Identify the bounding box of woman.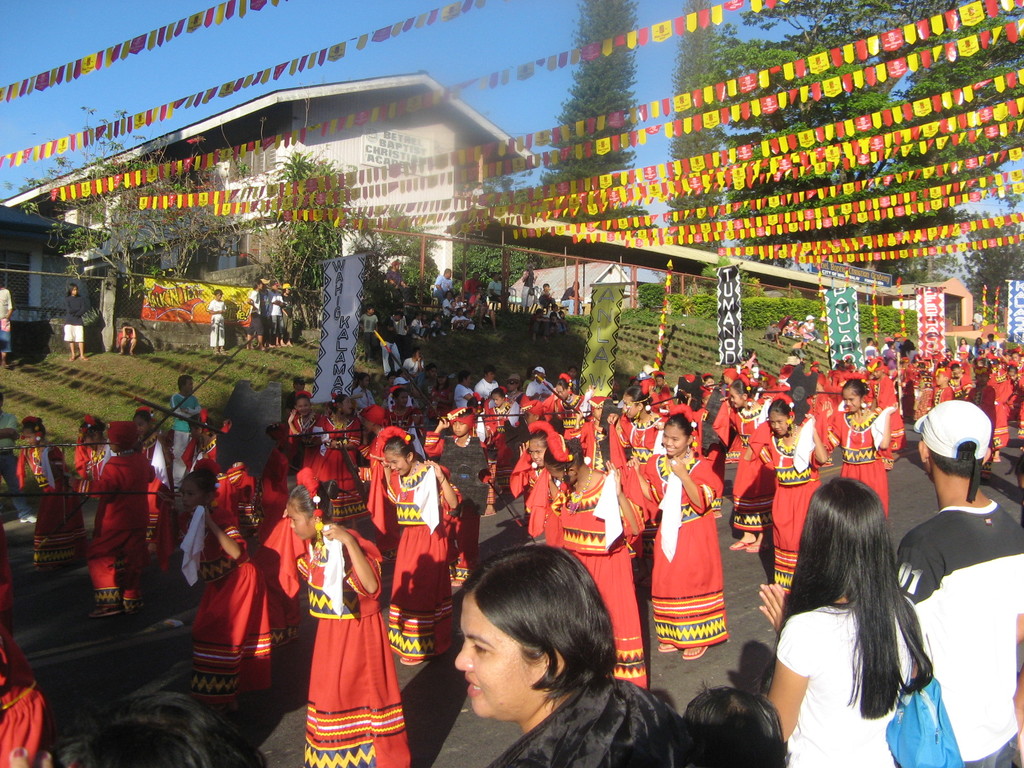
358 426 465 678.
